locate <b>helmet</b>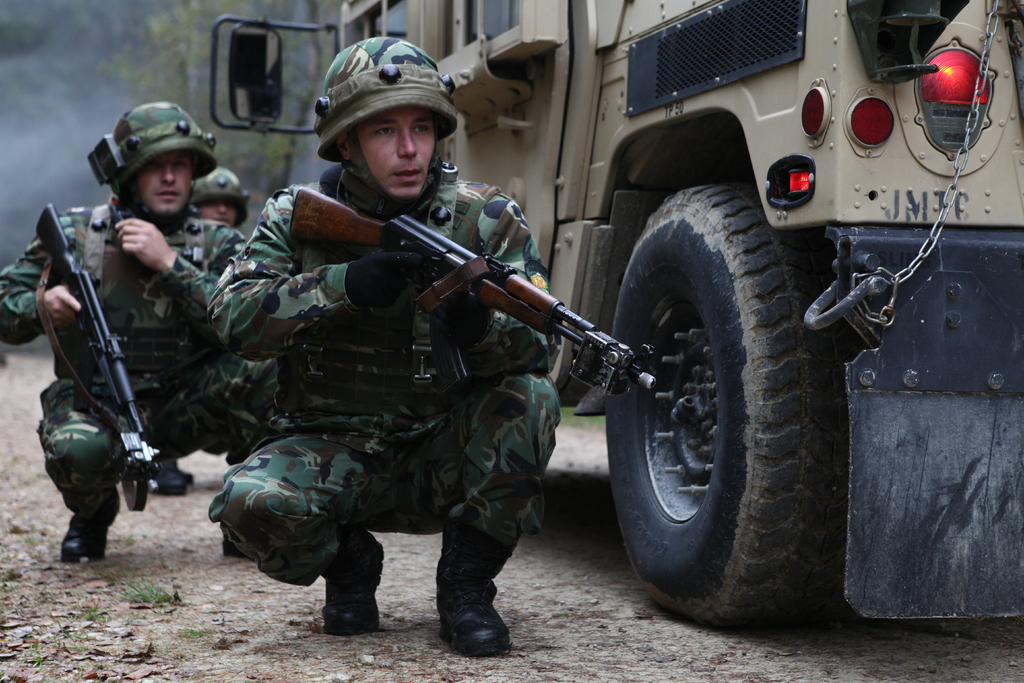
box(91, 97, 216, 231)
